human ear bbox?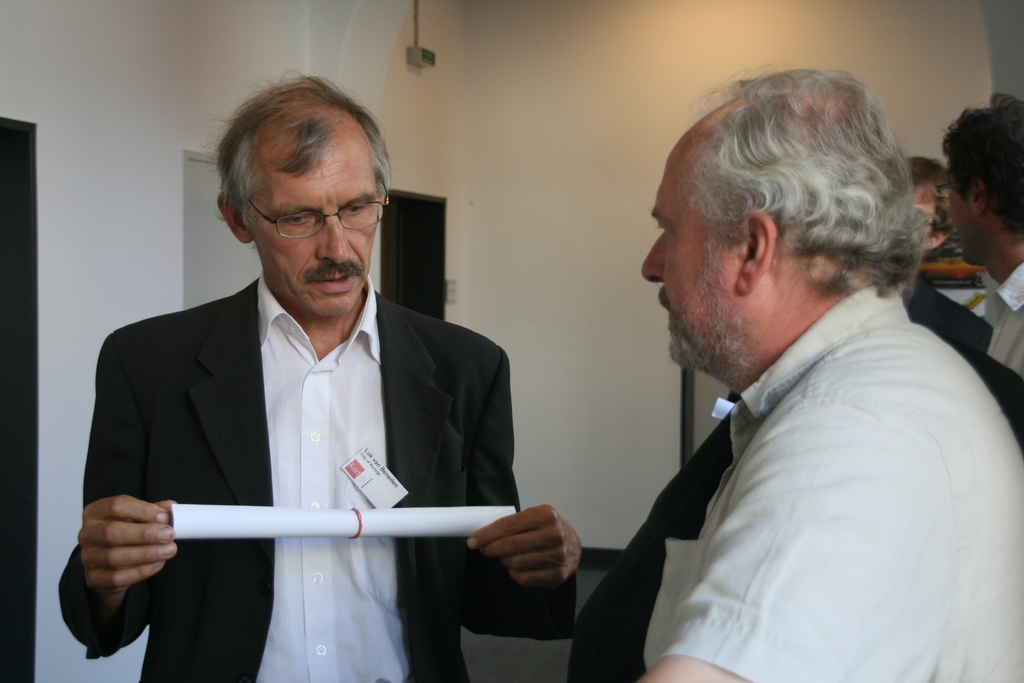
{"left": 968, "top": 177, "right": 985, "bottom": 216}
